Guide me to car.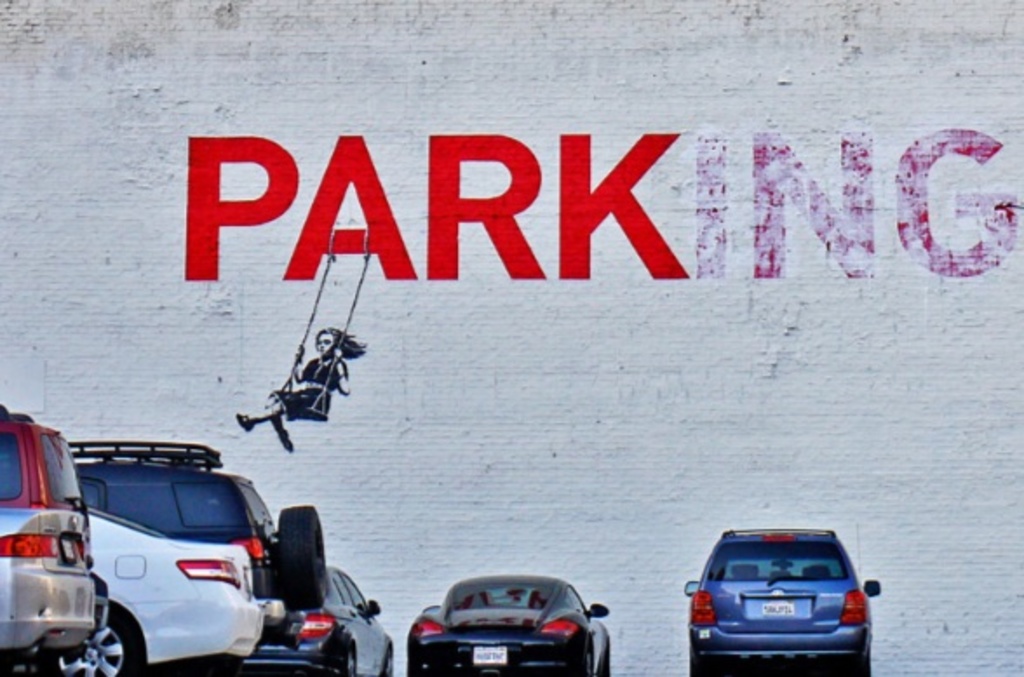
Guidance: (26,442,326,675).
